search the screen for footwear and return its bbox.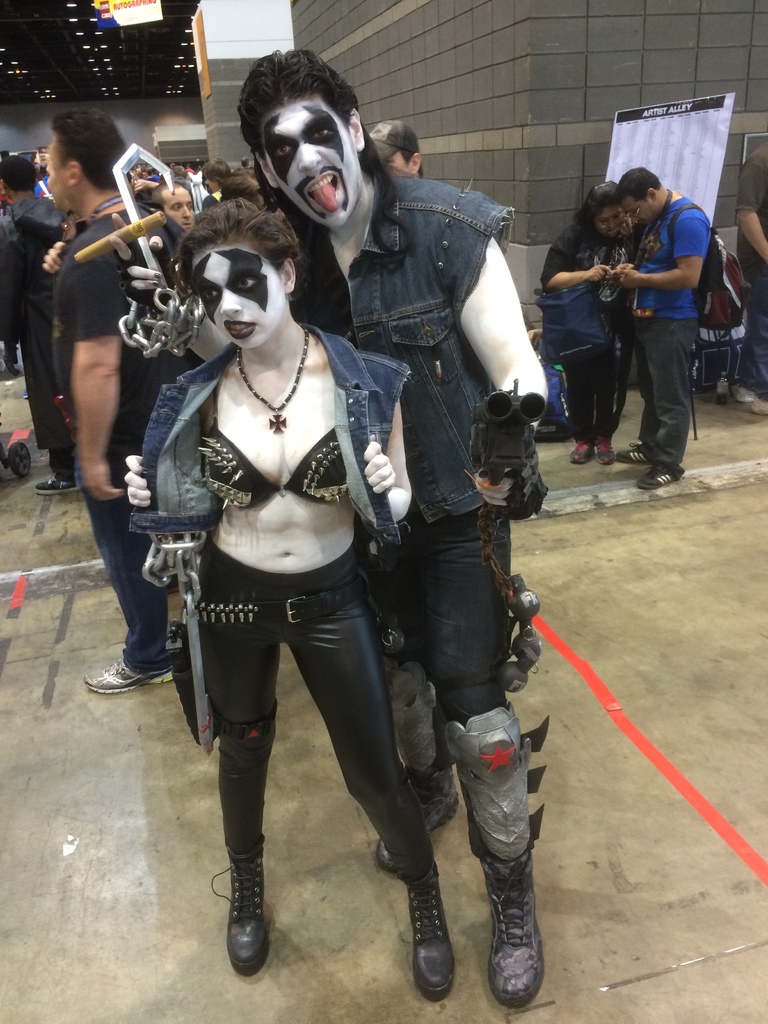
Found: {"x1": 744, "y1": 387, "x2": 767, "y2": 412}.
